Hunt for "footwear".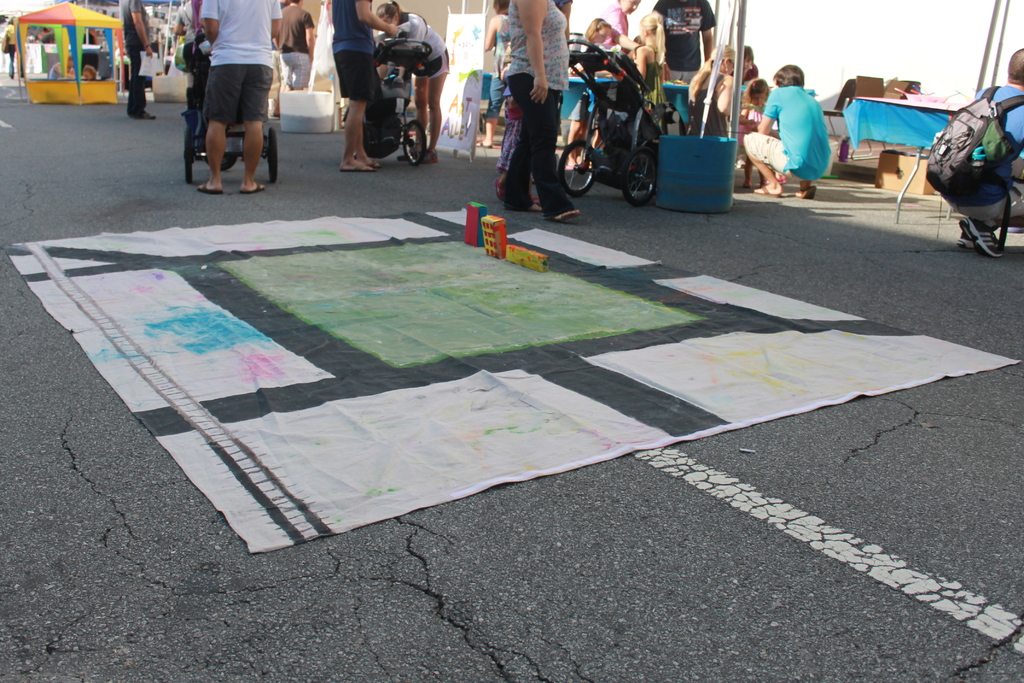
Hunted down at (left=794, top=183, right=812, bottom=201).
